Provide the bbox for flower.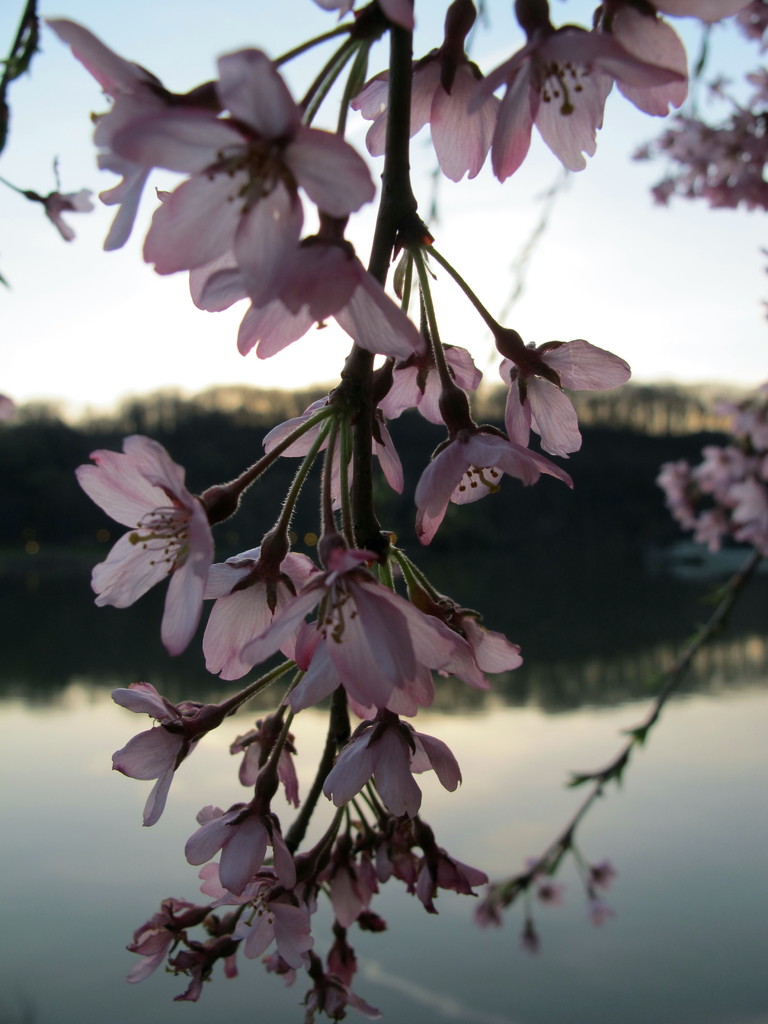
l=74, t=410, r=248, b=668.
